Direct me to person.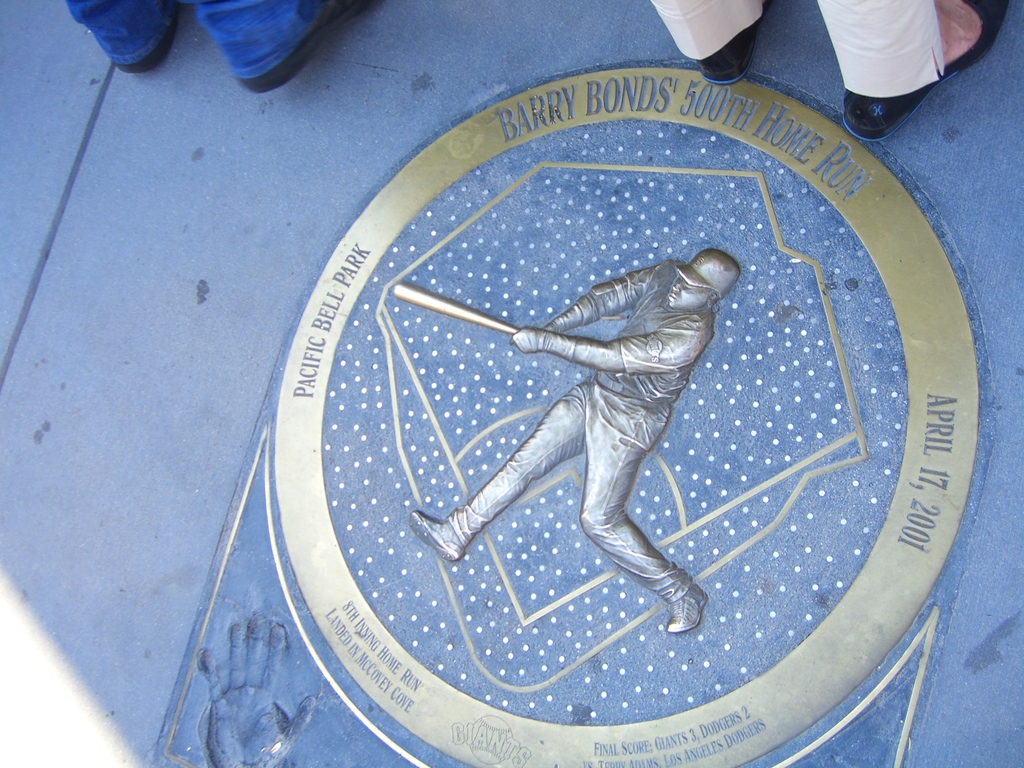
Direction: [x1=644, y1=0, x2=1010, y2=145].
